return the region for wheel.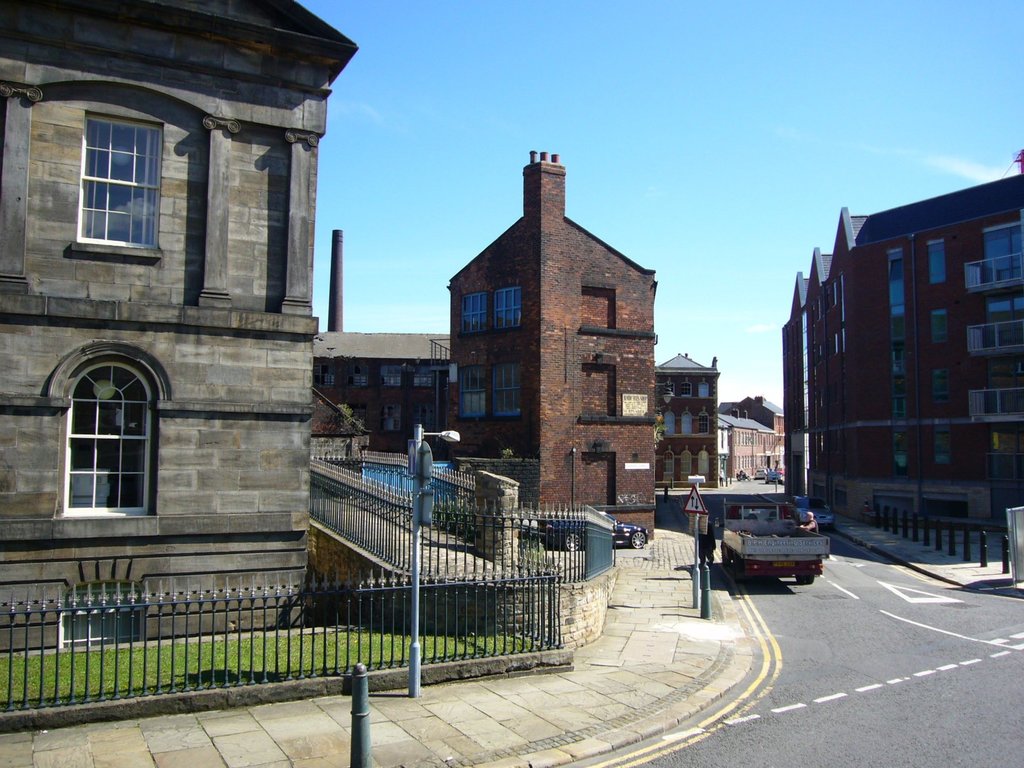
[x1=733, y1=568, x2=748, y2=582].
